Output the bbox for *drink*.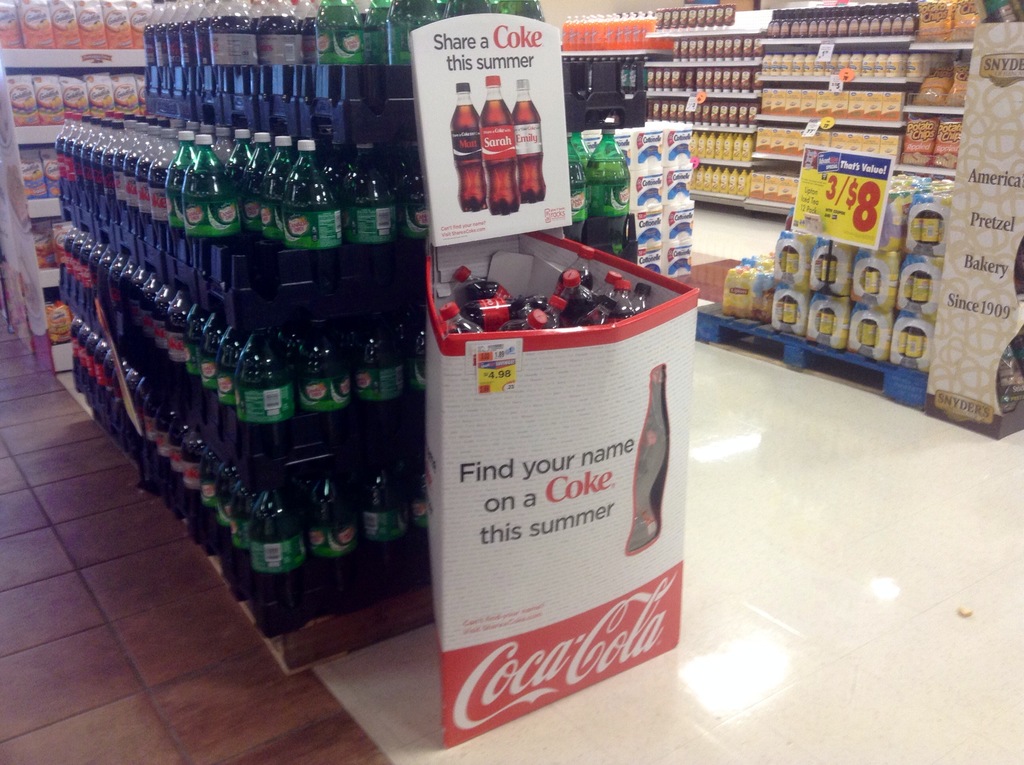
x1=478 y1=79 x2=516 y2=211.
